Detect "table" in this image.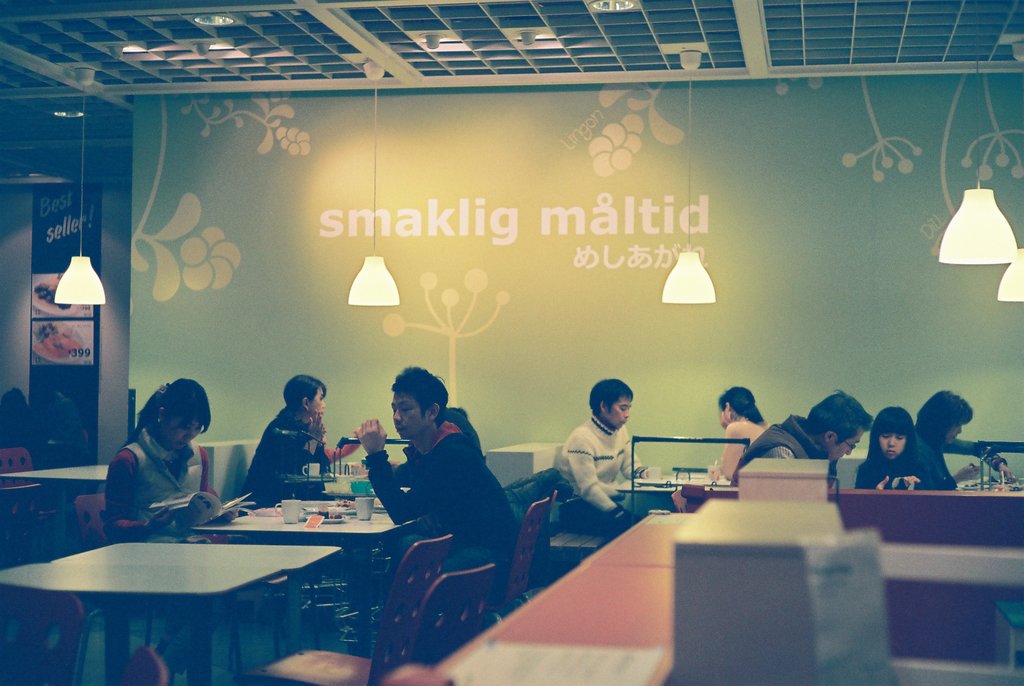
Detection: crop(957, 475, 1023, 493).
